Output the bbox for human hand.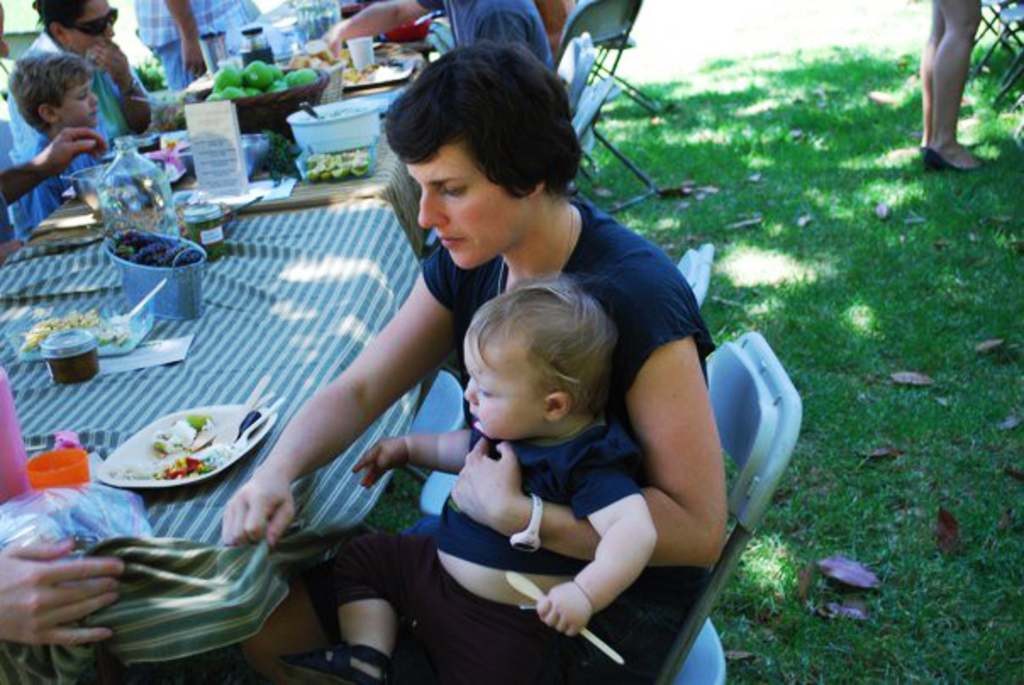
box=[32, 124, 109, 181].
